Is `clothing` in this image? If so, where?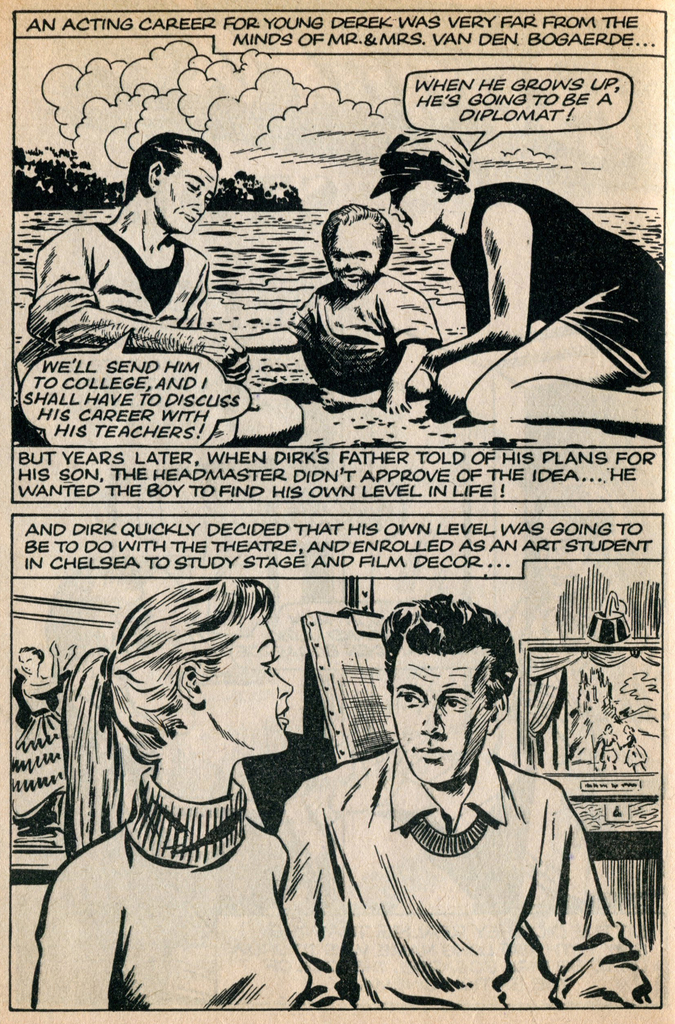
Yes, at [x1=10, y1=660, x2=63, y2=829].
